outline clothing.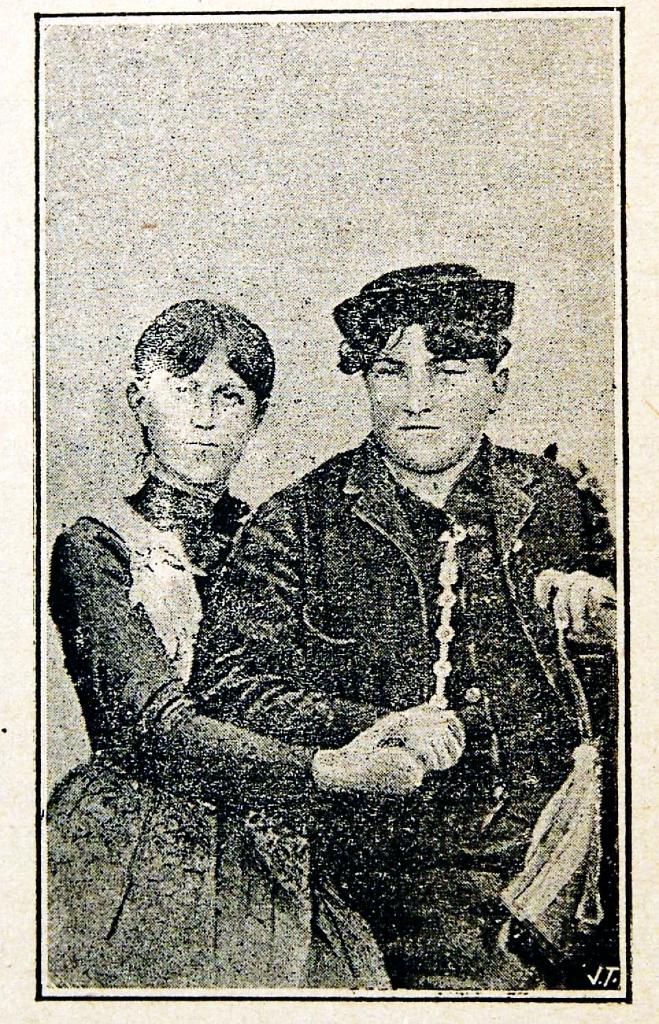
Outline: (51, 371, 334, 949).
